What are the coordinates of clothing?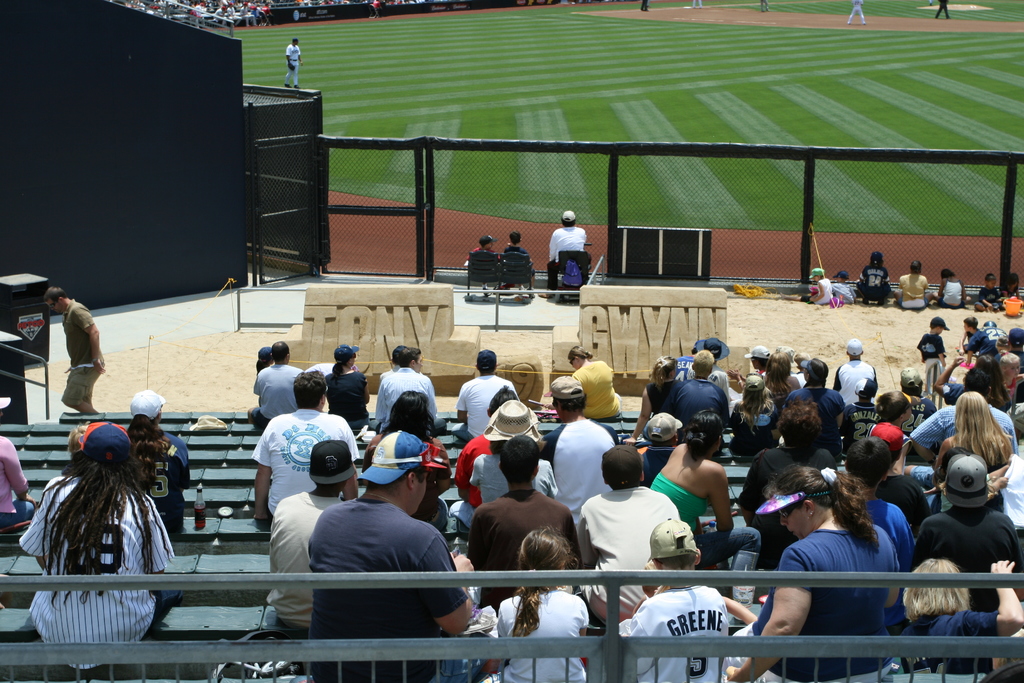
select_region(974, 292, 995, 310).
